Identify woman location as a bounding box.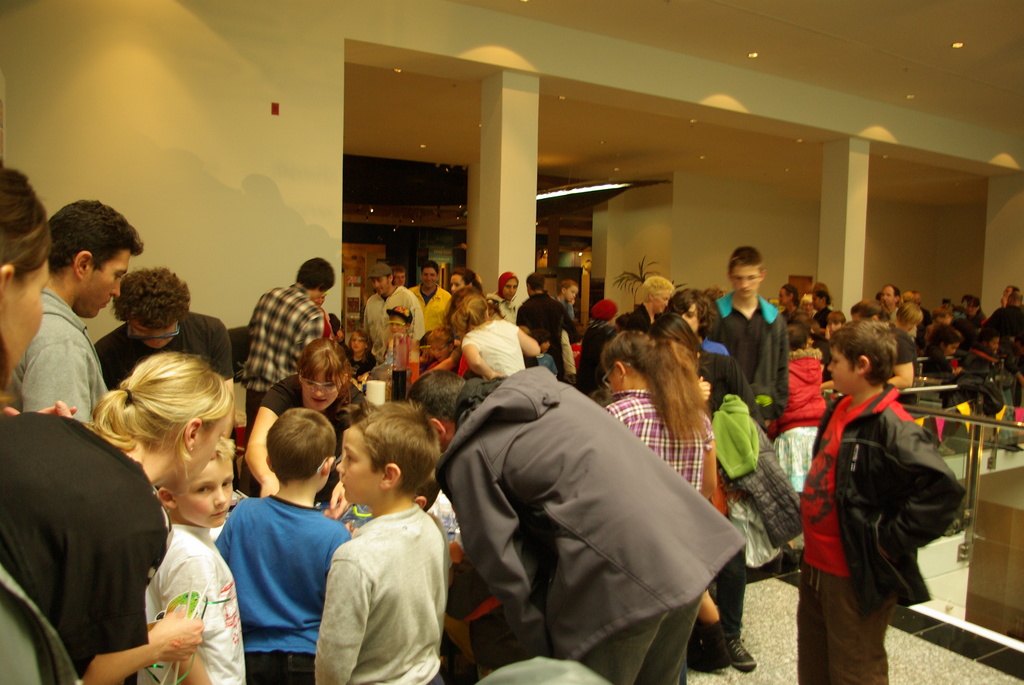
rect(243, 331, 379, 519).
